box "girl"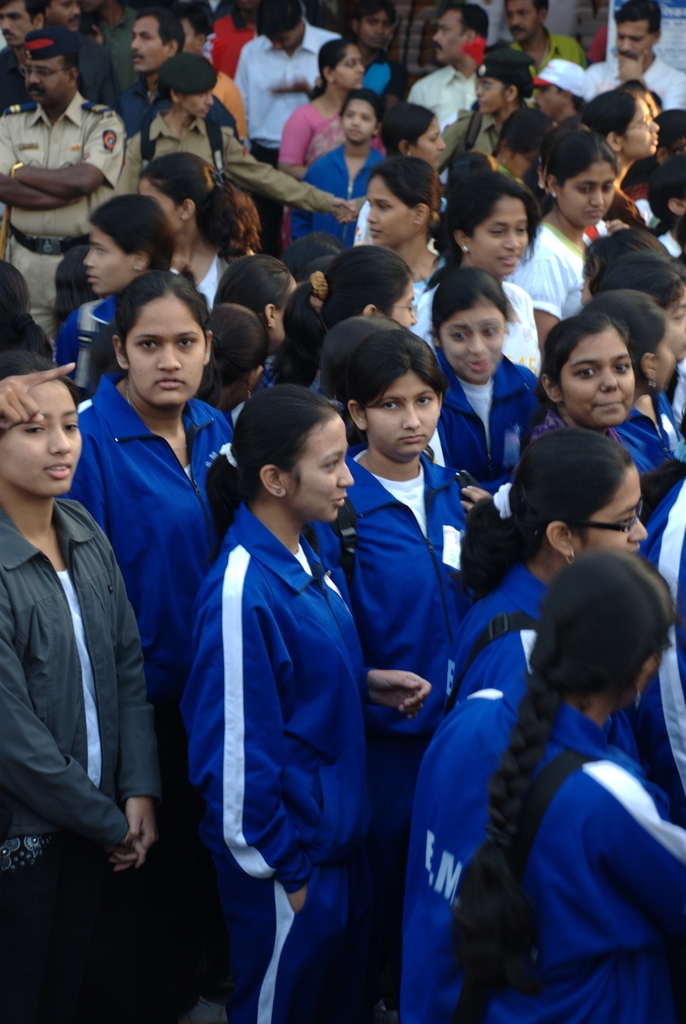
rect(587, 97, 656, 216)
